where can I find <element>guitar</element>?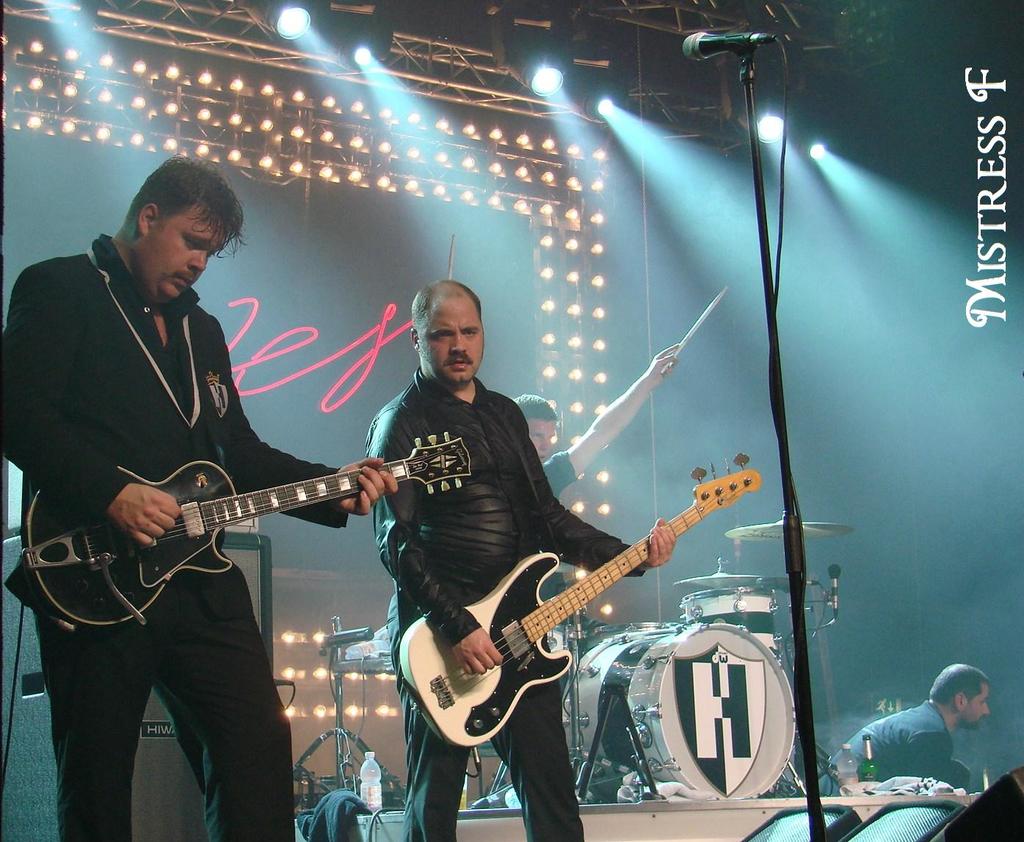
You can find it at detection(20, 427, 467, 662).
